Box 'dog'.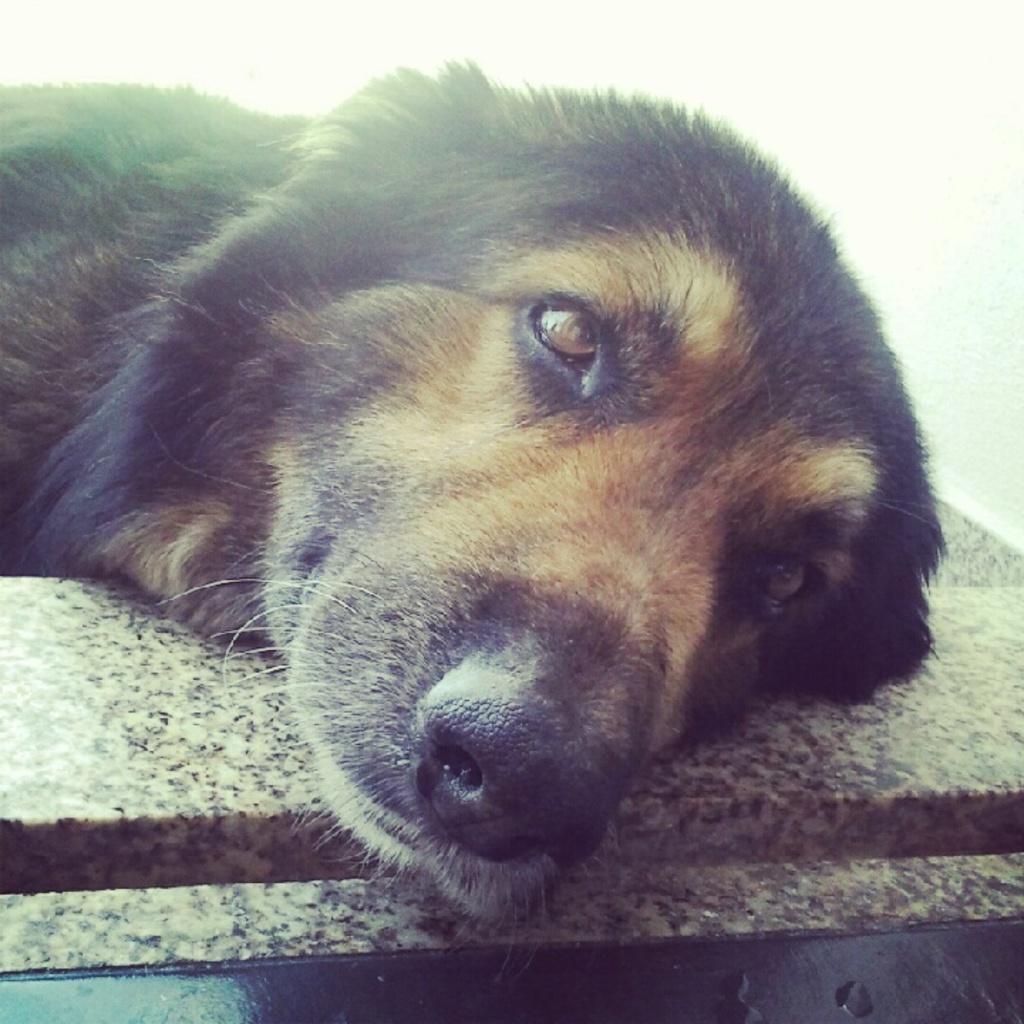
0/57/951/959.
